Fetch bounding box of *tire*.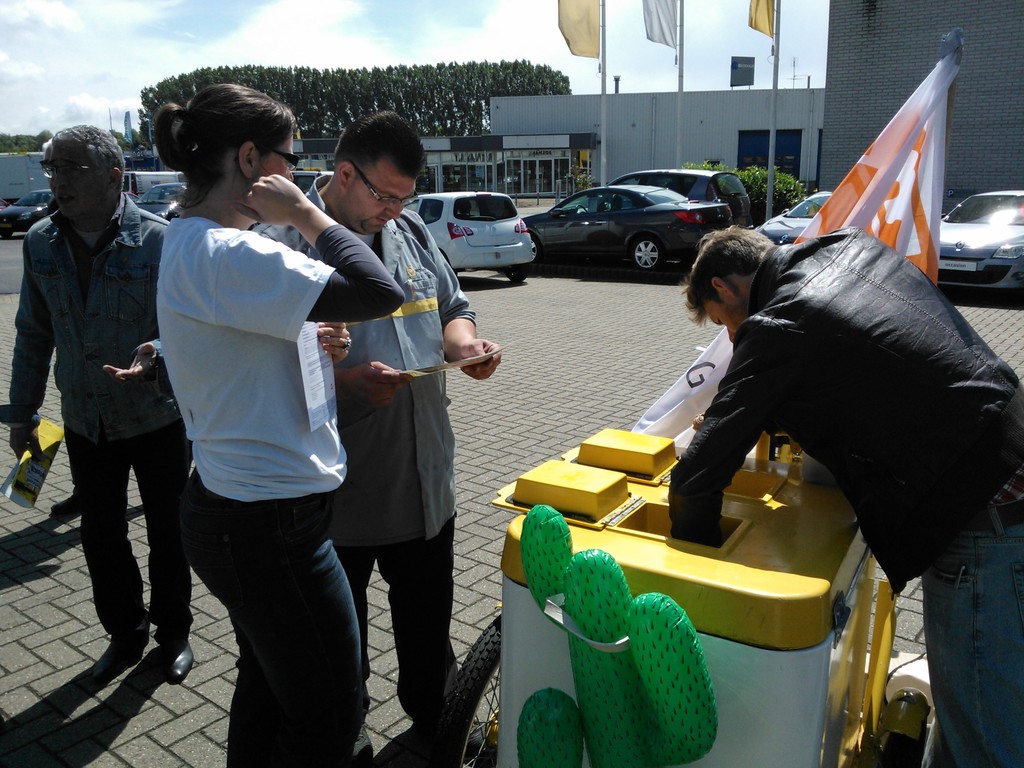
Bbox: rect(632, 232, 668, 278).
